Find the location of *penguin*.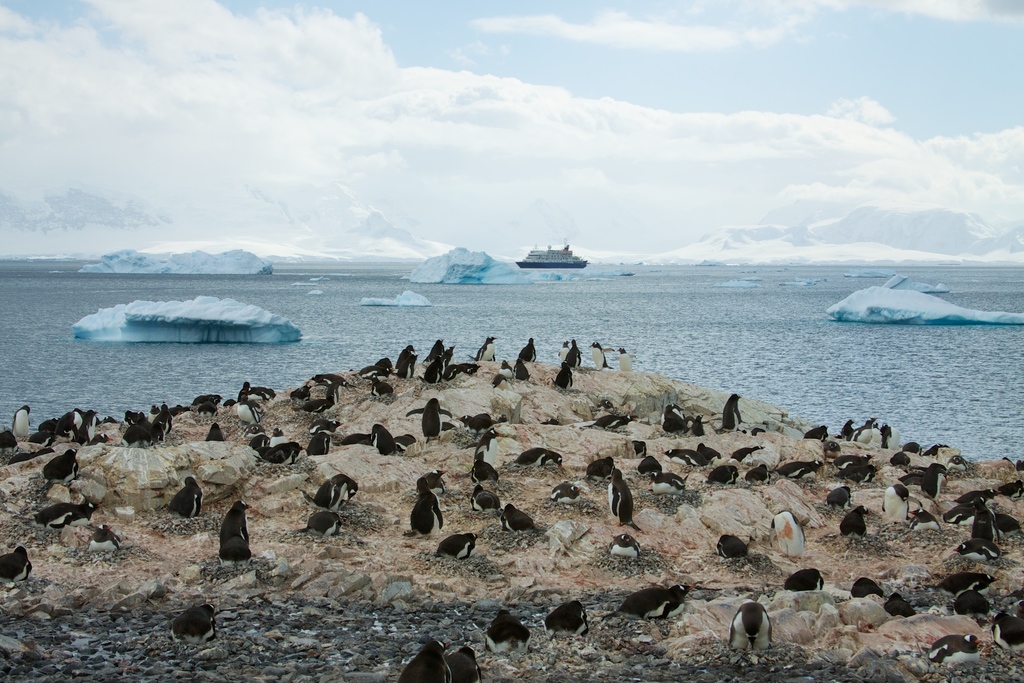
Location: (x1=904, y1=437, x2=924, y2=454).
